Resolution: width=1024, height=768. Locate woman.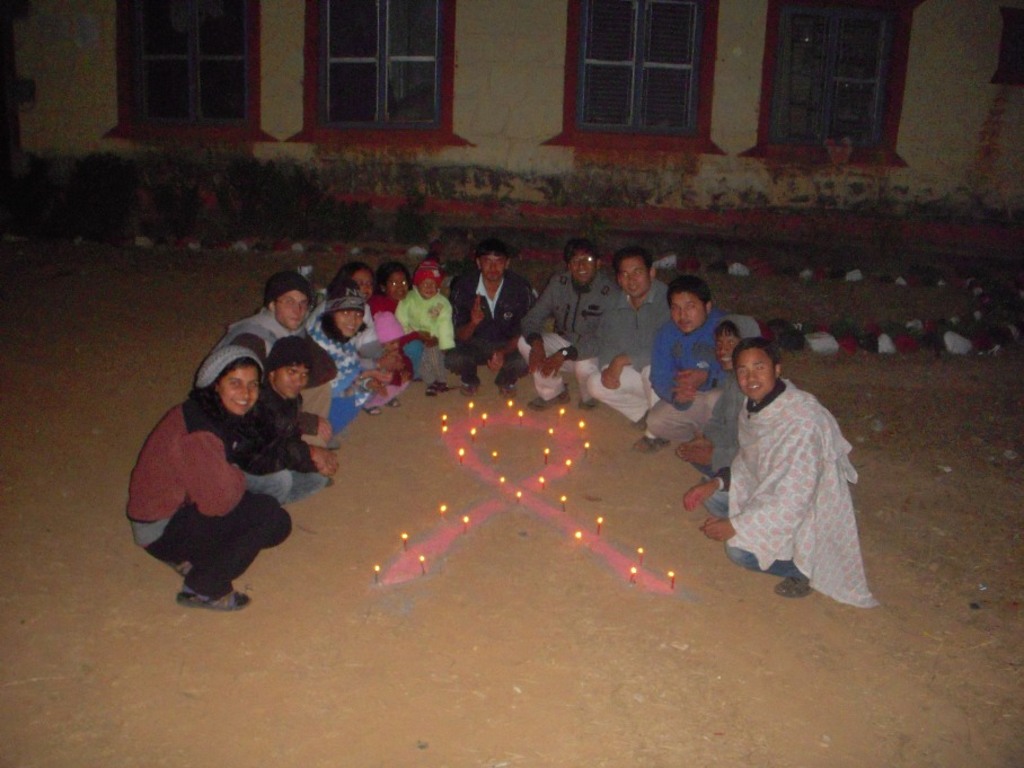
bbox(312, 284, 389, 441).
